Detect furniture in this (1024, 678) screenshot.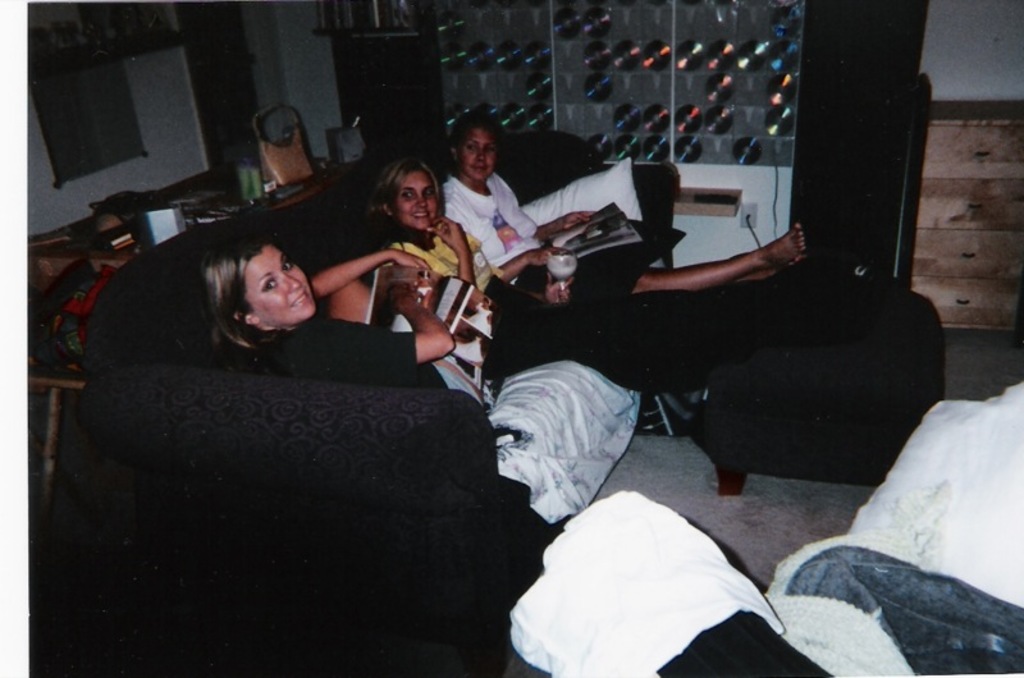
Detection: select_region(0, 161, 335, 487).
